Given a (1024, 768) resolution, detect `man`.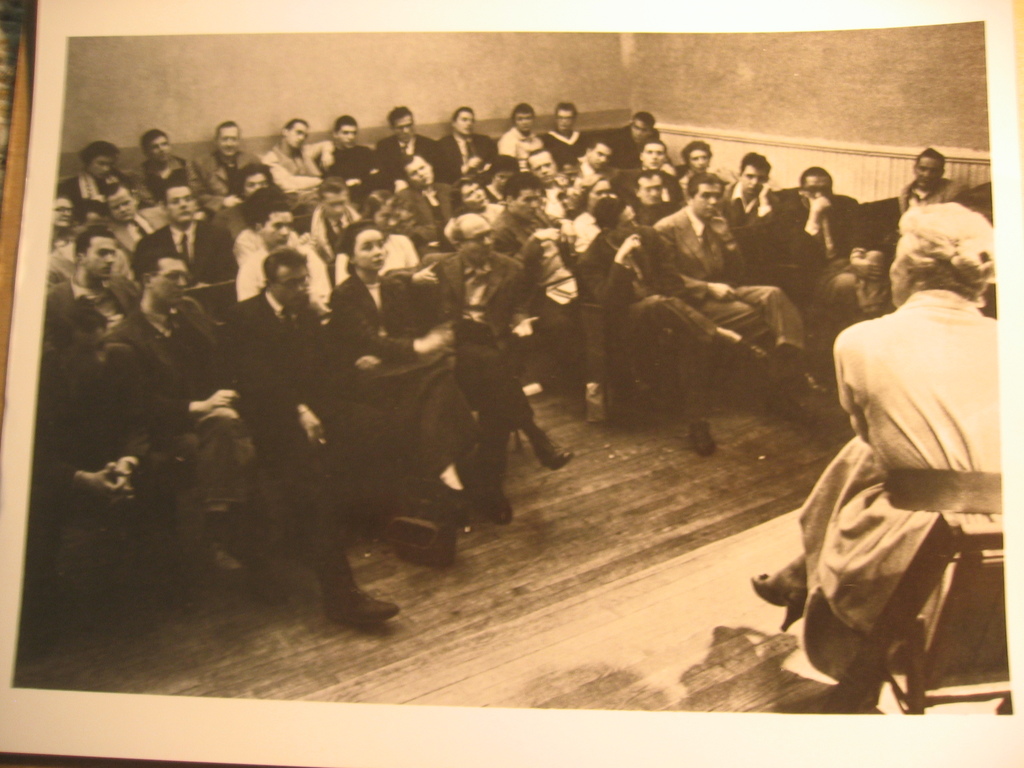
(x1=582, y1=135, x2=612, y2=175).
